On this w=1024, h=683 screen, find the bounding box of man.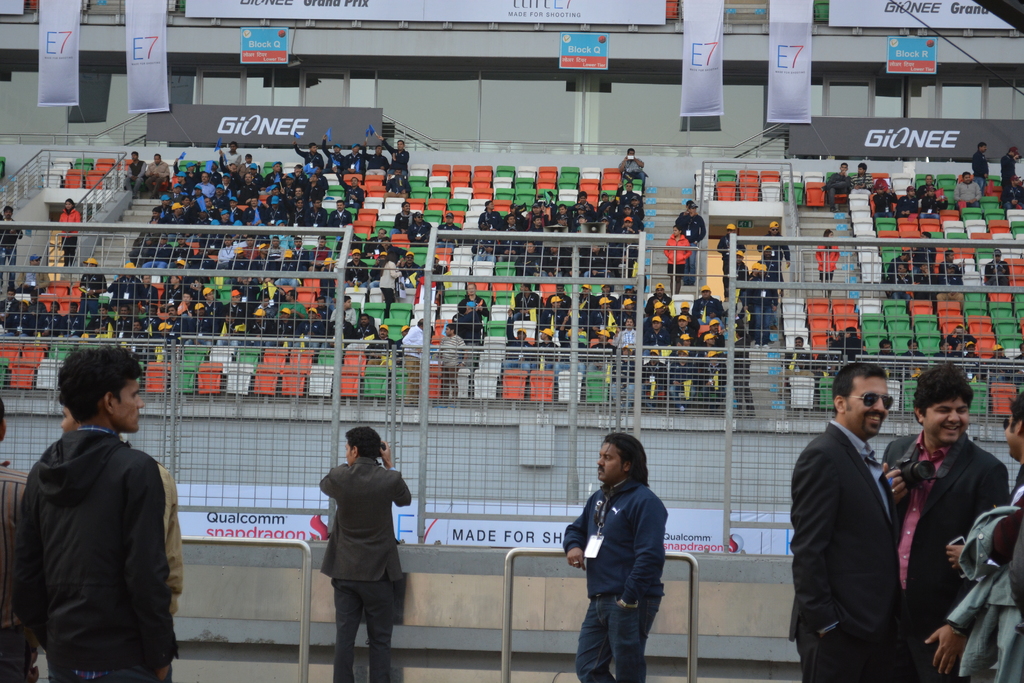
Bounding box: (18,343,191,676).
